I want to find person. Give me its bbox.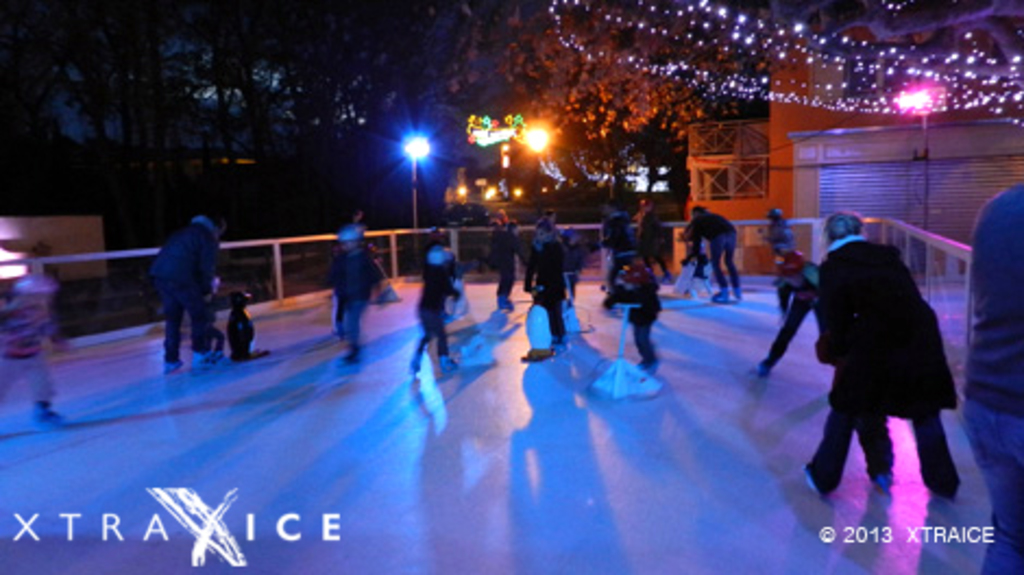
752,198,800,329.
